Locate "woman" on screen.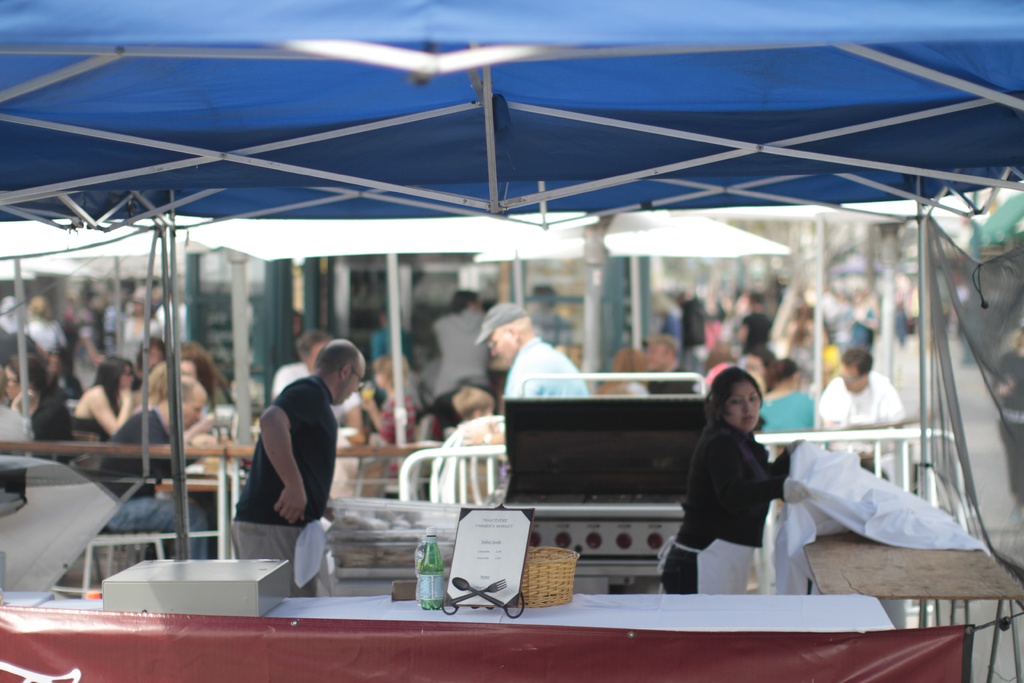
On screen at 742, 308, 787, 388.
